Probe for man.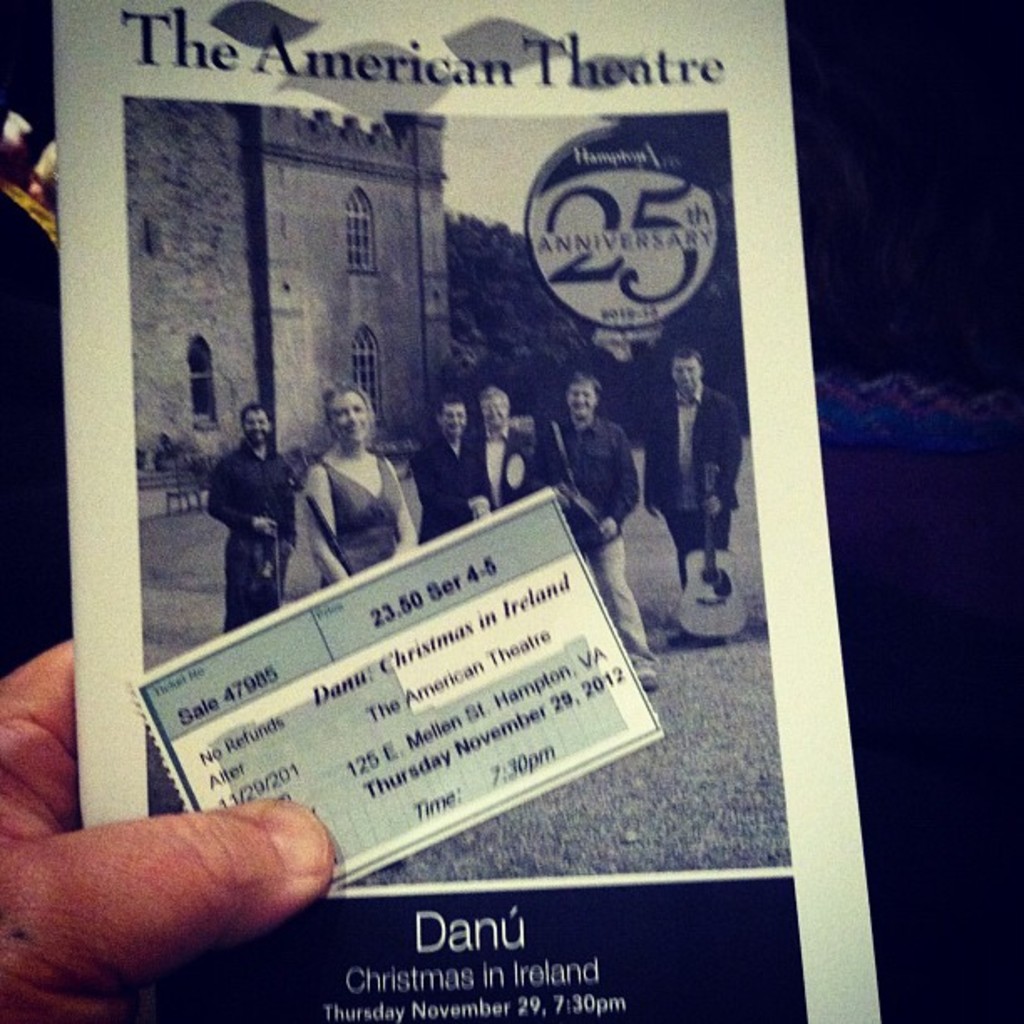
Probe result: [415, 400, 475, 540].
